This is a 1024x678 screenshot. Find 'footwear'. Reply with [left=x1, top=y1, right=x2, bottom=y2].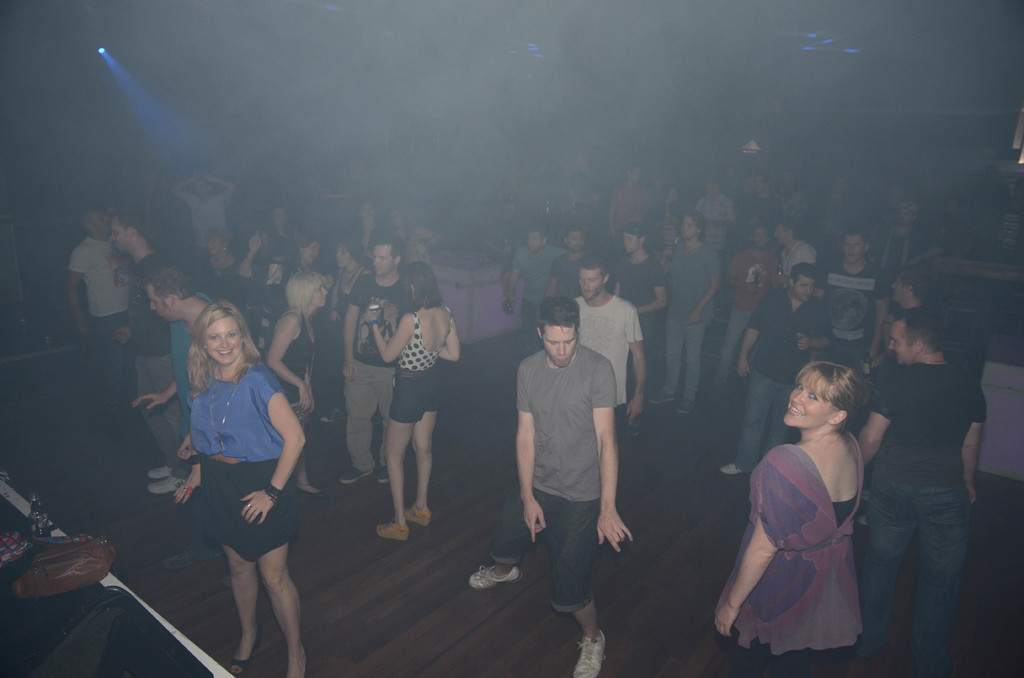
[left=225, top=627, right=268, bottom=672].
